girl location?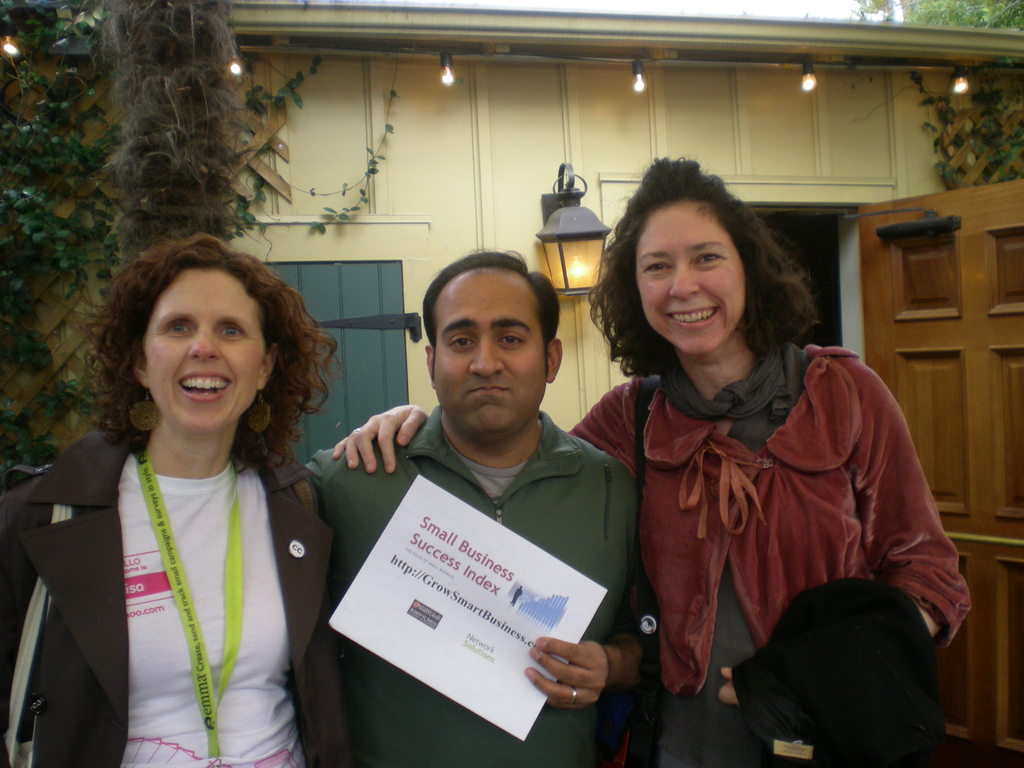
locate(327, 152, 973, 767)
